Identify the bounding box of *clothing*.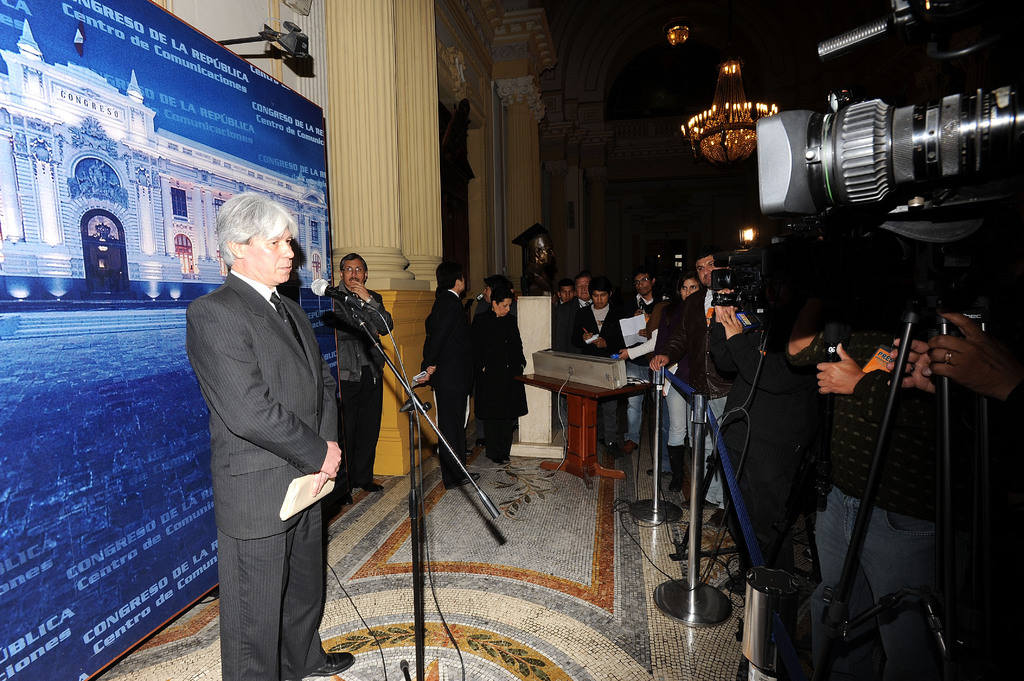
crop(561, 304, 622, 357).
